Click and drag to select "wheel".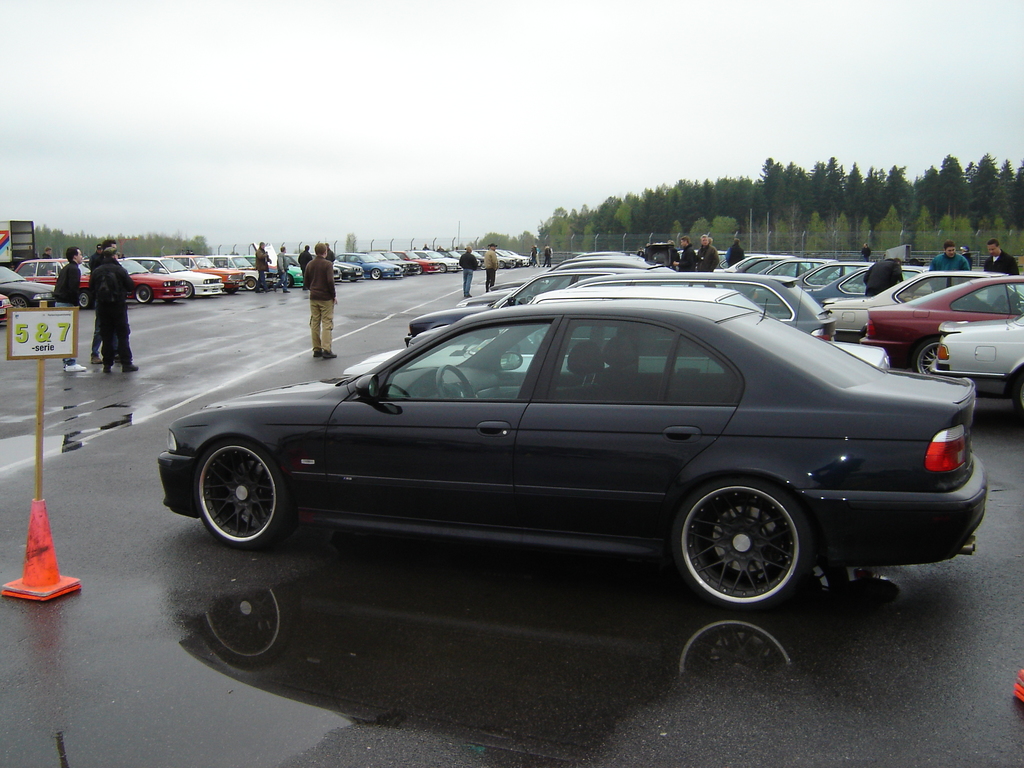
Selection: 499 263 504 268.
